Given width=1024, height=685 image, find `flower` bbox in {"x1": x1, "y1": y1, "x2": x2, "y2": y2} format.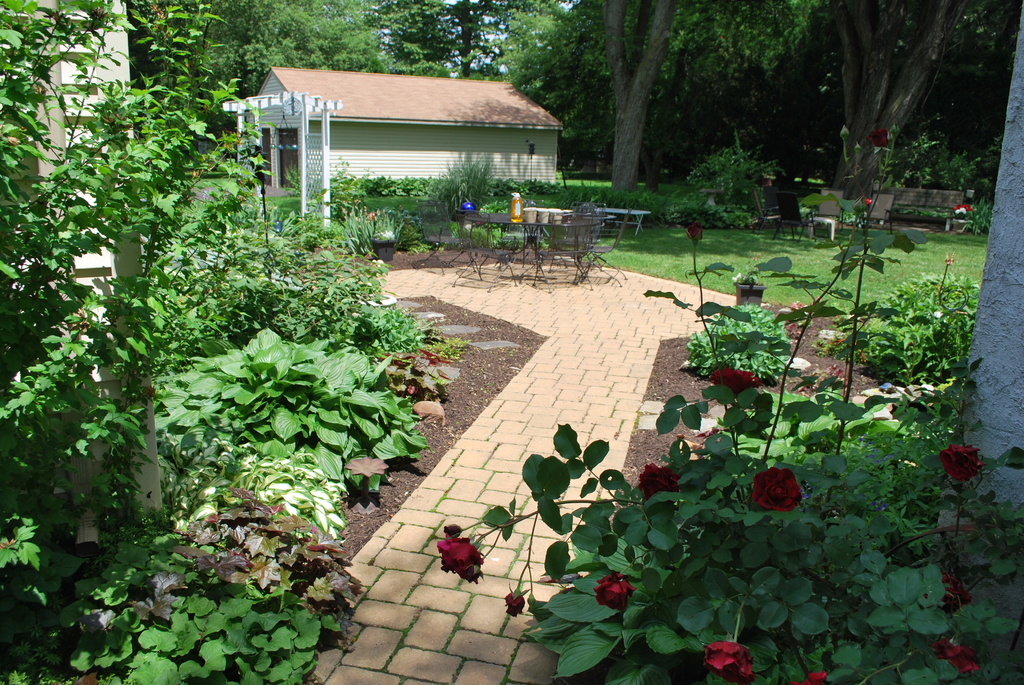
{"x1": 686, "y1": 220, "x2": 706, "y2": 245}.
